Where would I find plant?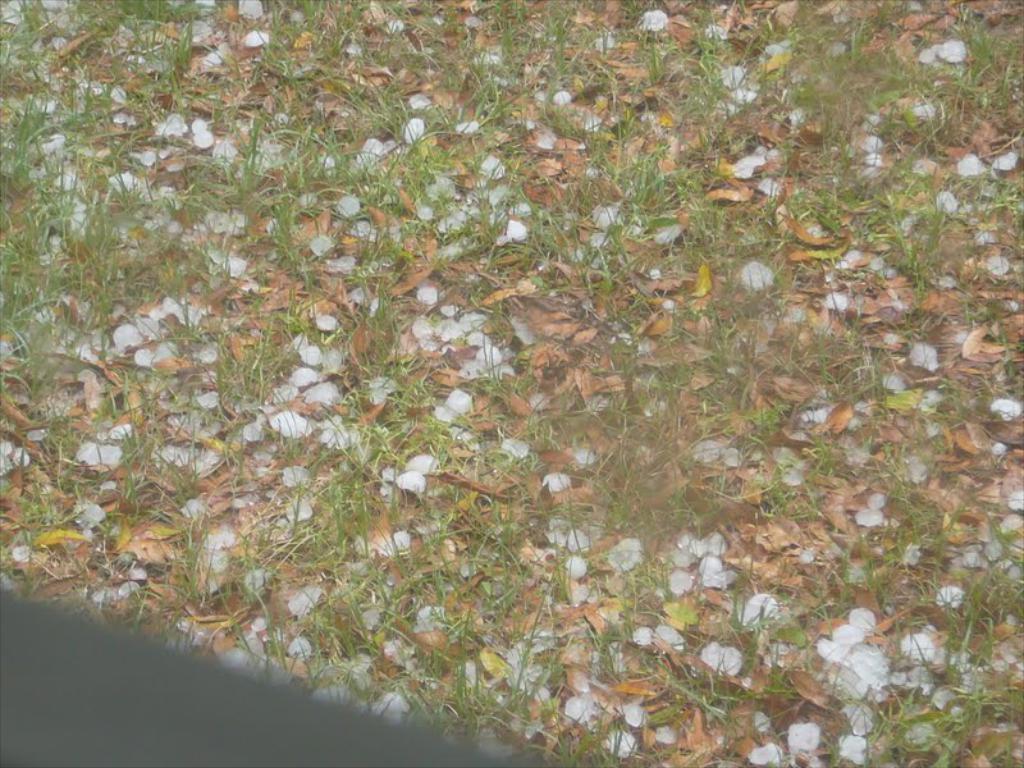
At <bbox>960, 558, 1023, 626</bbox>.
